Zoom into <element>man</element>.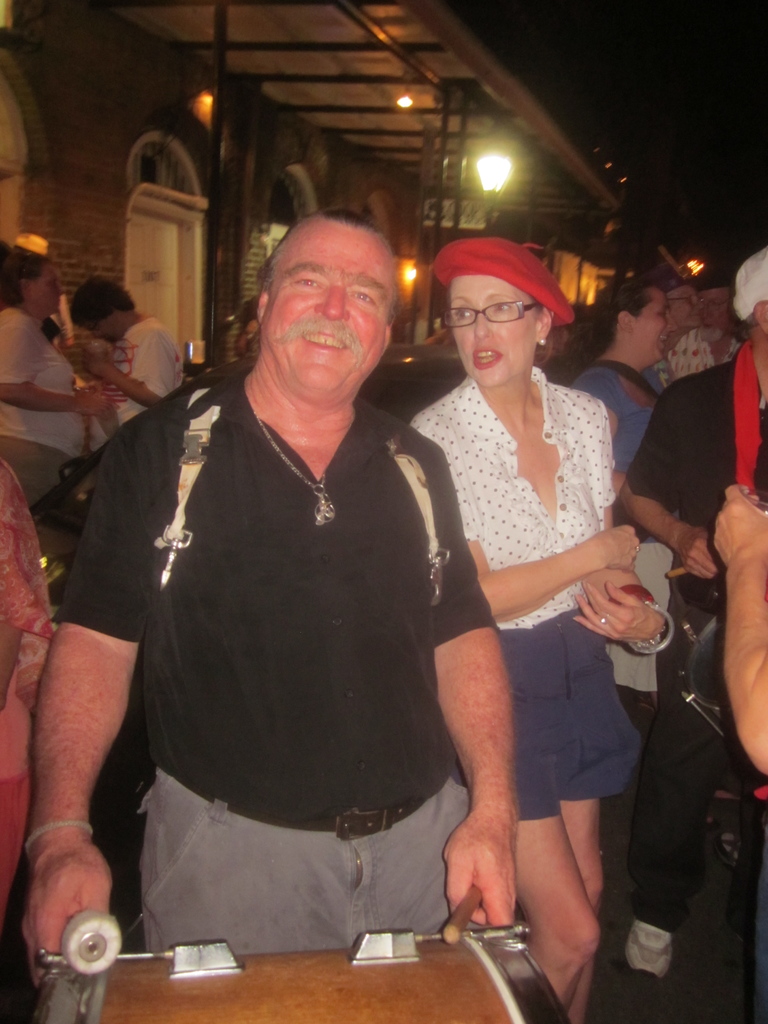
Zoom target: bbox=[68, 278, 182, 429].
